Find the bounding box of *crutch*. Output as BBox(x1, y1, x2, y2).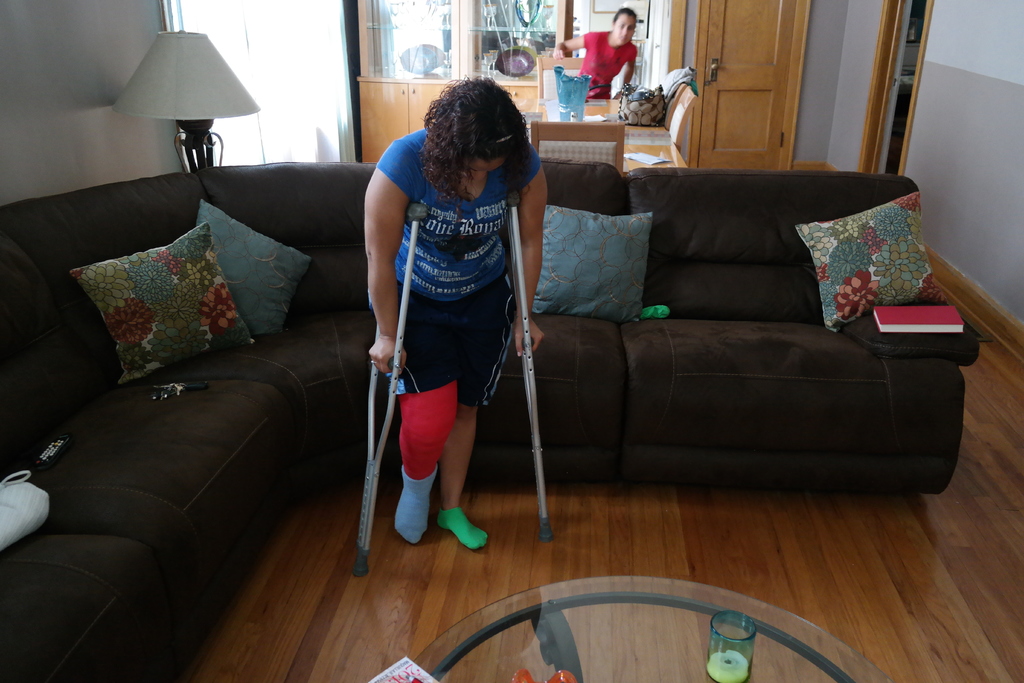
BBox(351, 202, 426, 574).
